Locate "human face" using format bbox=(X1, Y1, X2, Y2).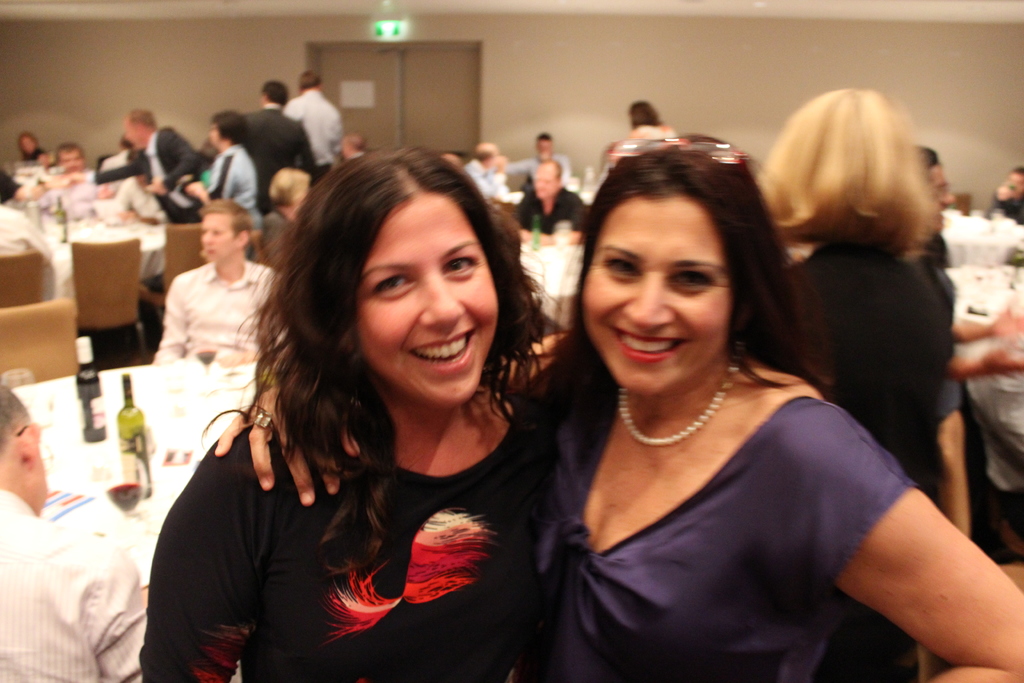
bbox=(579, 195, 731, 391).
